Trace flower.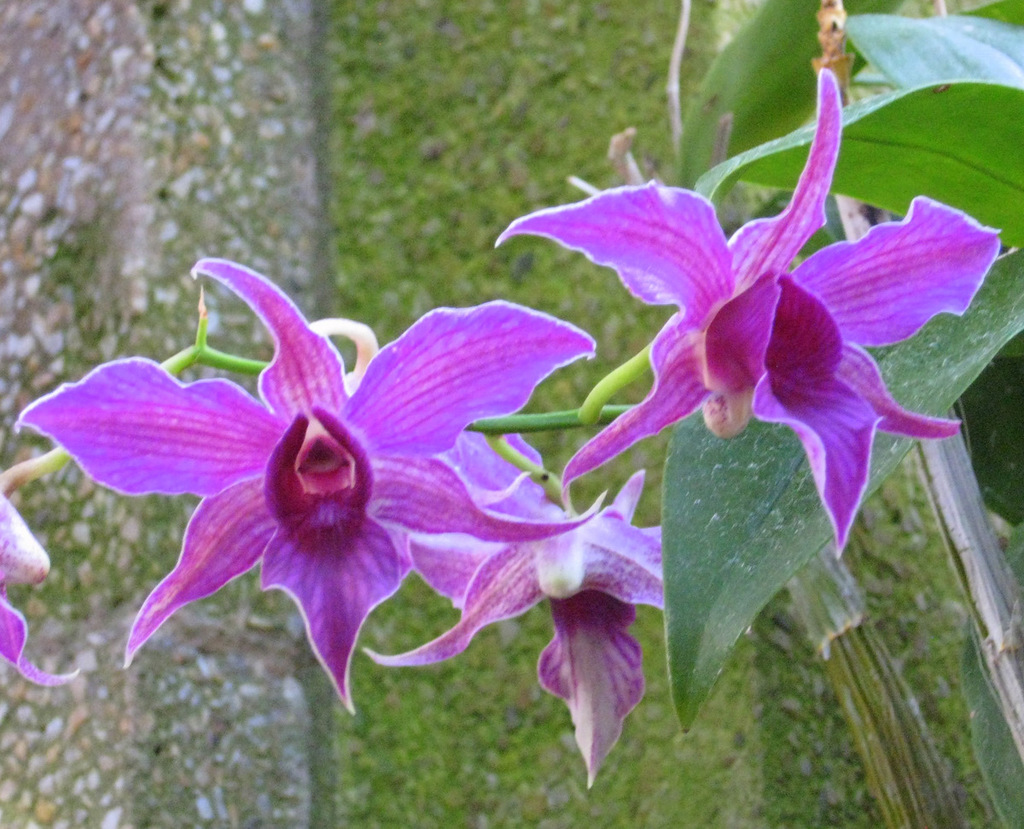
Traced to 0 481 81 685.
